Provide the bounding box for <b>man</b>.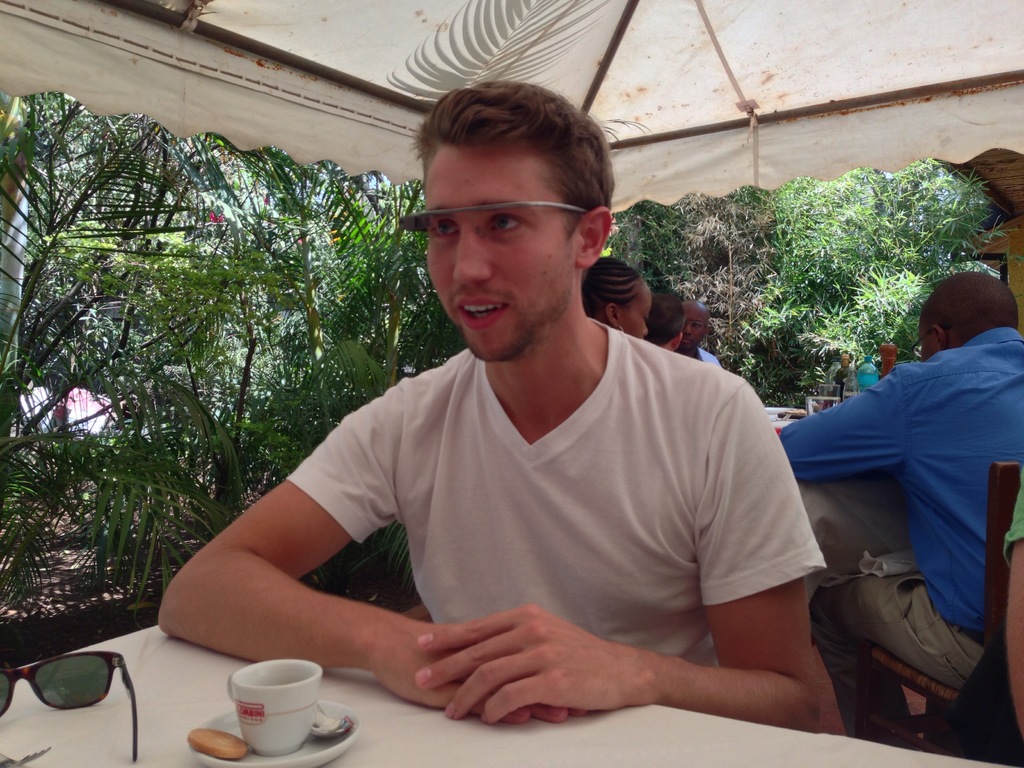
(775,271,1023,736).
